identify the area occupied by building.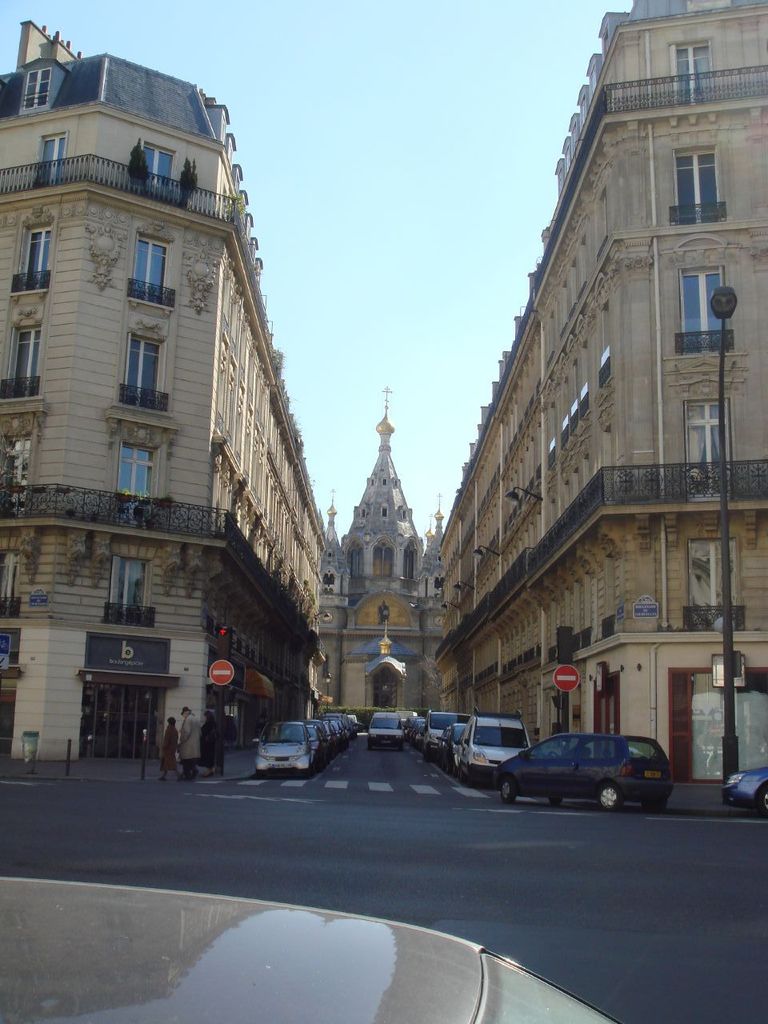
Area: [left=325, top=403, right=432, bottom=722].
